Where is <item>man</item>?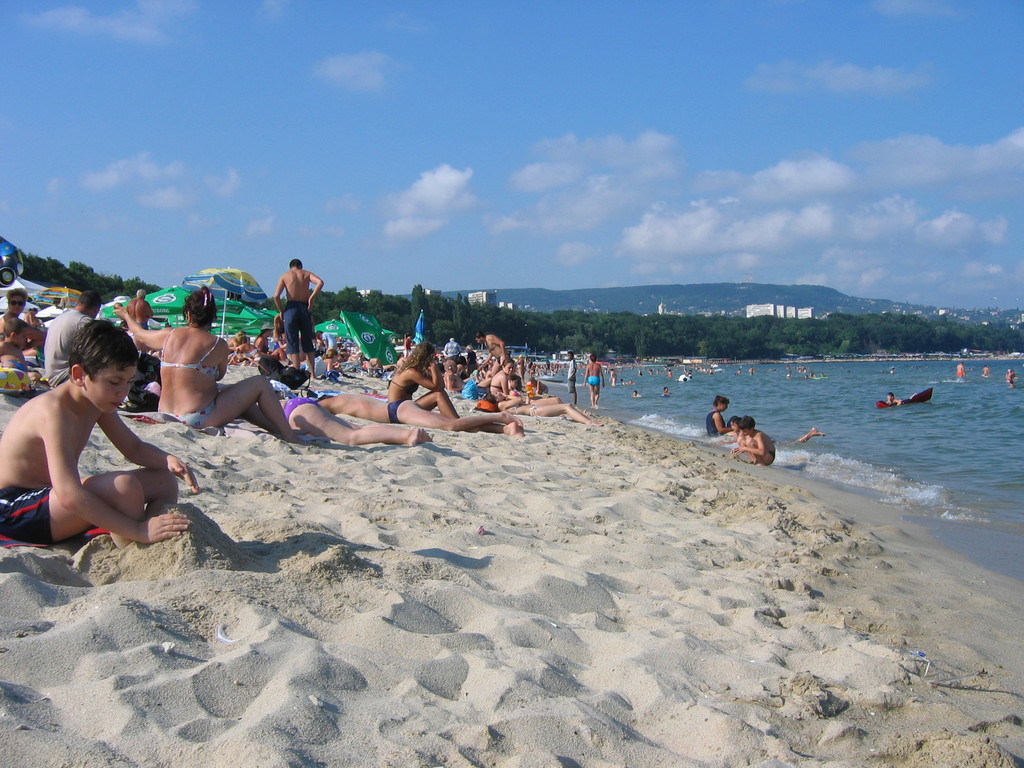
select_region(277, 260, 325, 381).
